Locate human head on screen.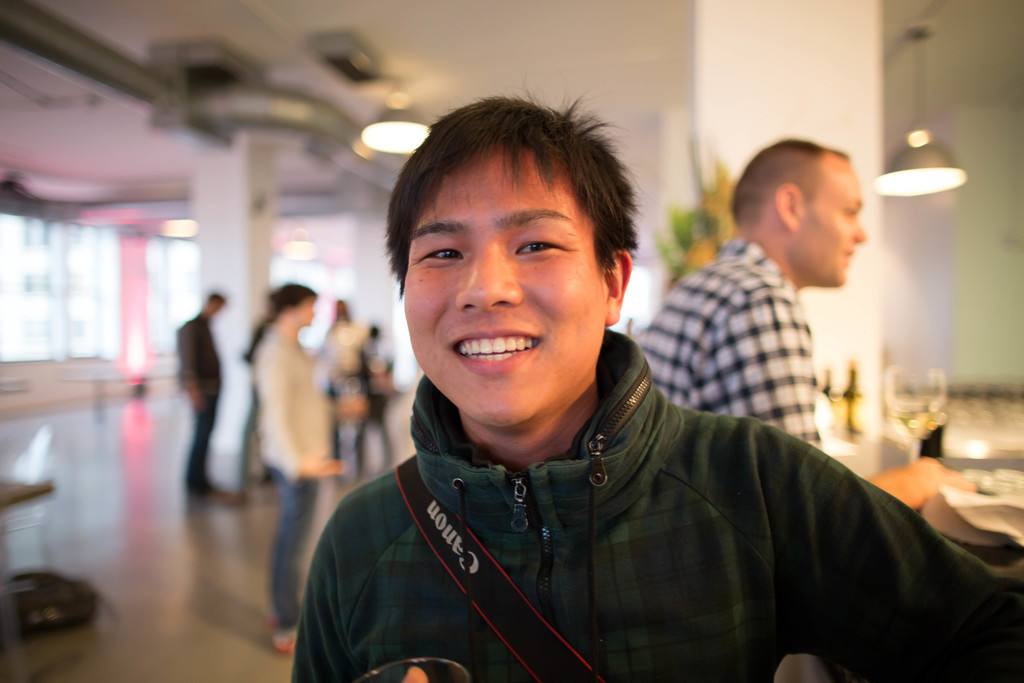
On screen at [336, 295, 349, 320].
